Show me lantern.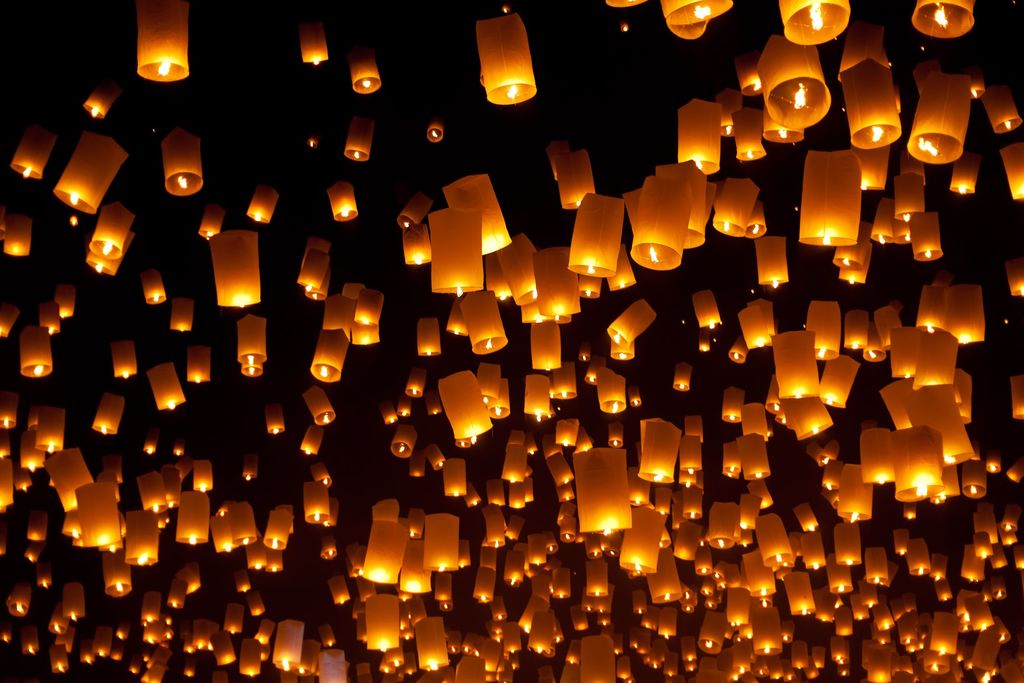
lantern is here: region(56, 284, 72, 318).
